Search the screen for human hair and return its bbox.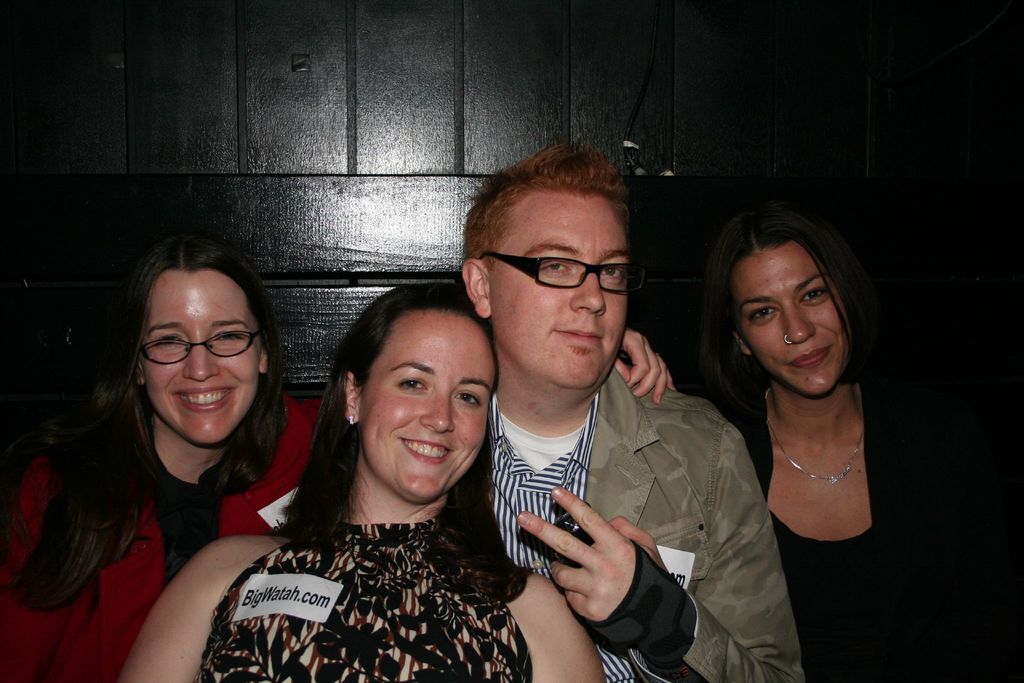
Found: rect(36, 221, 285, 573).
